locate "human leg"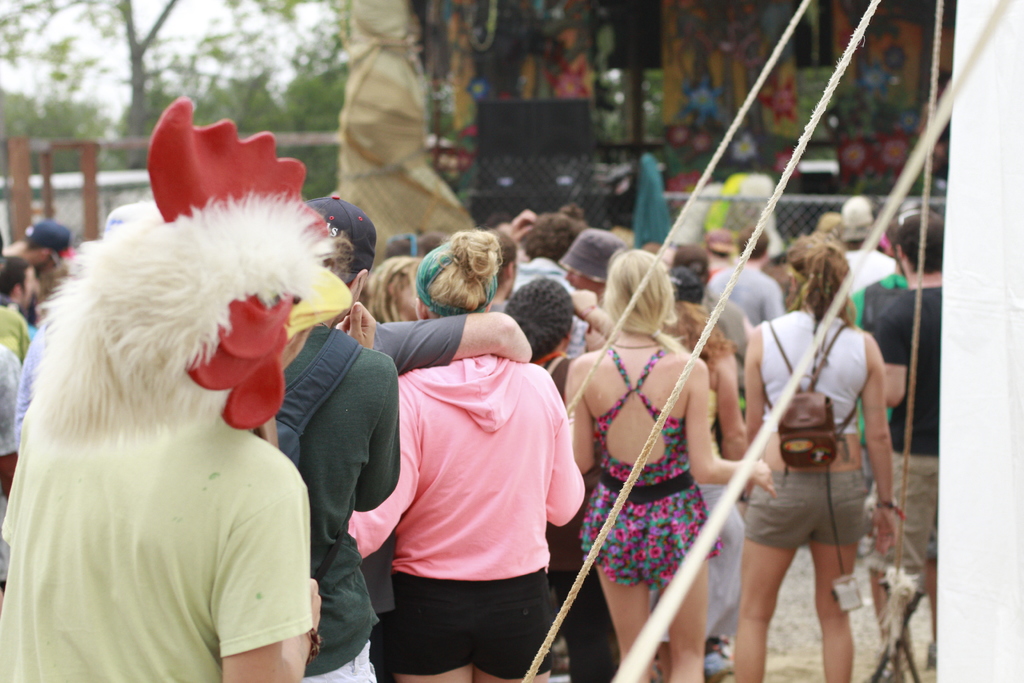
Rect(733, 469, 815, 679)
